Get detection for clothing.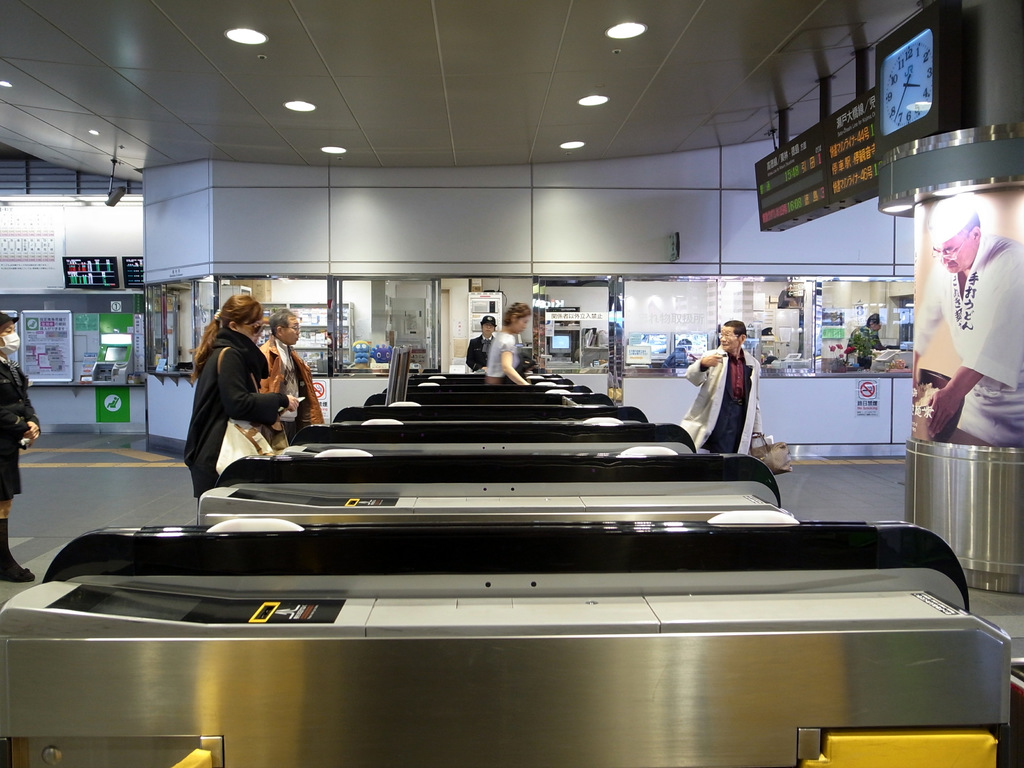
Detection: <region>690, 328, 771, 455</region>.
